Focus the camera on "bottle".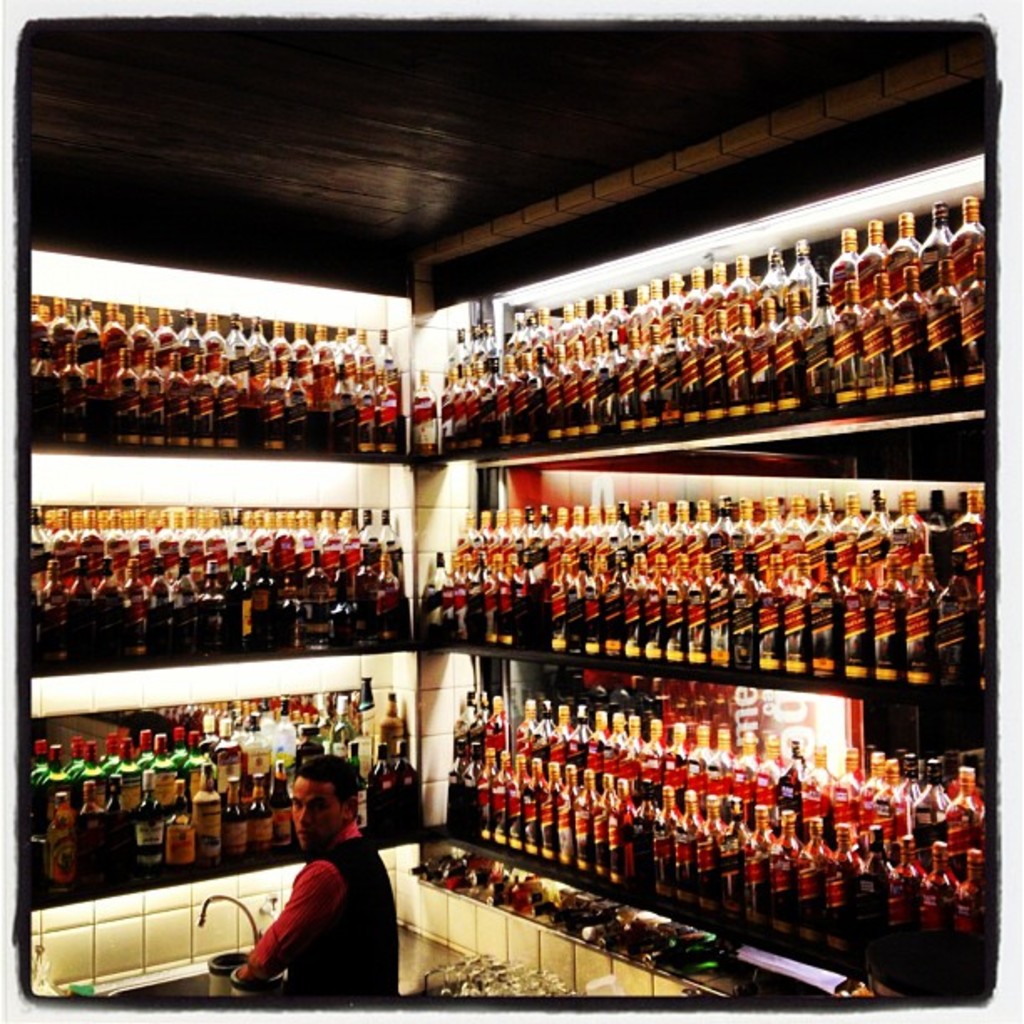
Focus region: <bbox>574, 341, 604, 433</bbox>.
